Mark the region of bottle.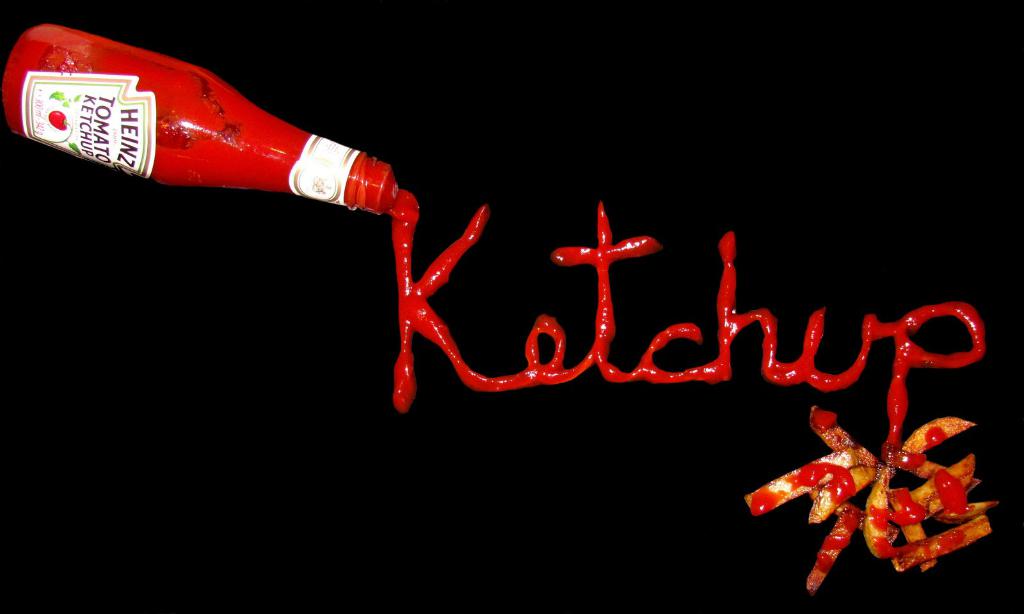
Region: (left=1, top=19, right=399, bottom=211).
